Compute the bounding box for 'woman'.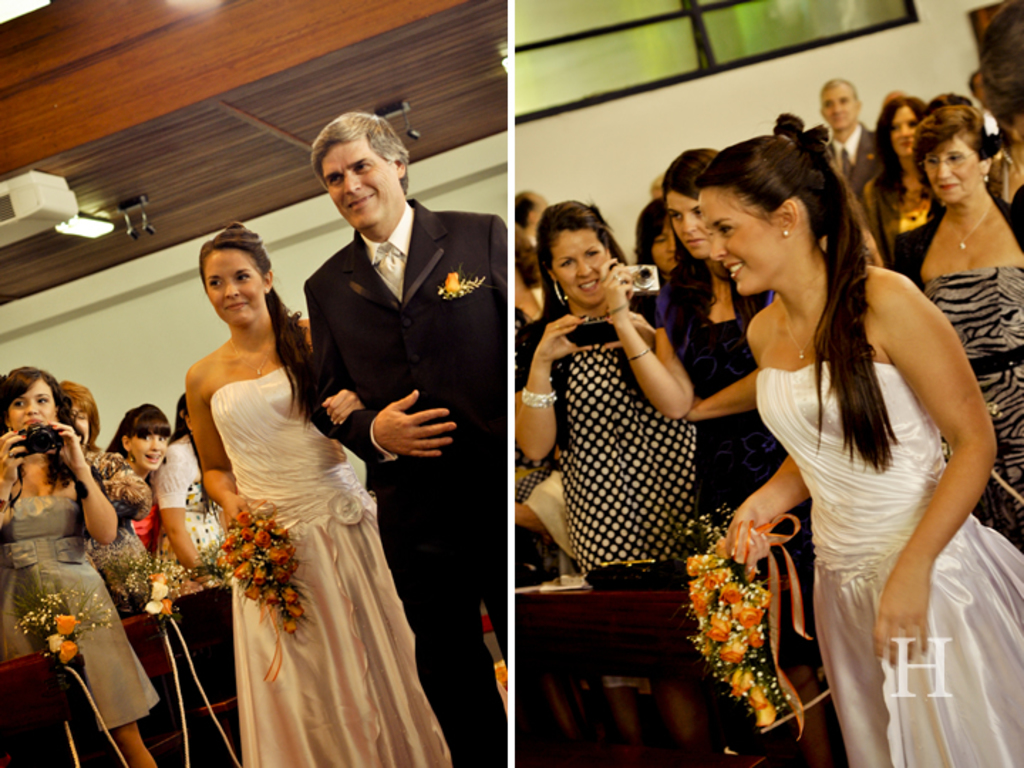
region(149, 388, 228, 572).
